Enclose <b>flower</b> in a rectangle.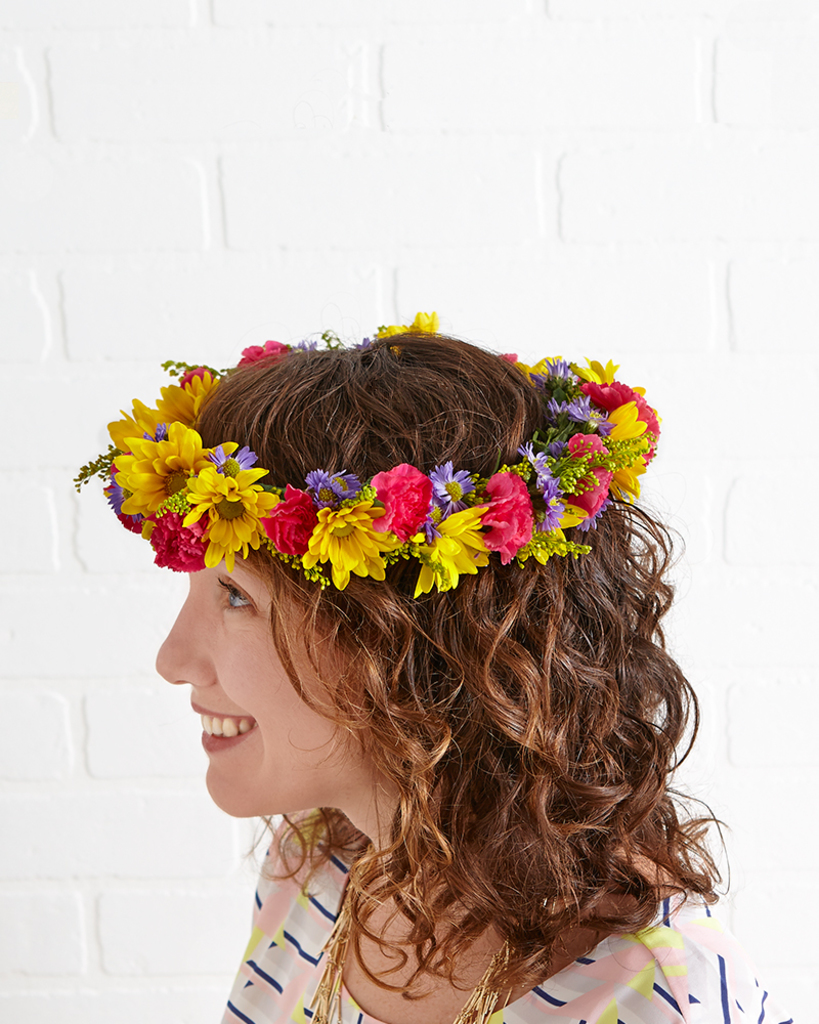
x1=183 y1=466 x2=277 y2=570.
